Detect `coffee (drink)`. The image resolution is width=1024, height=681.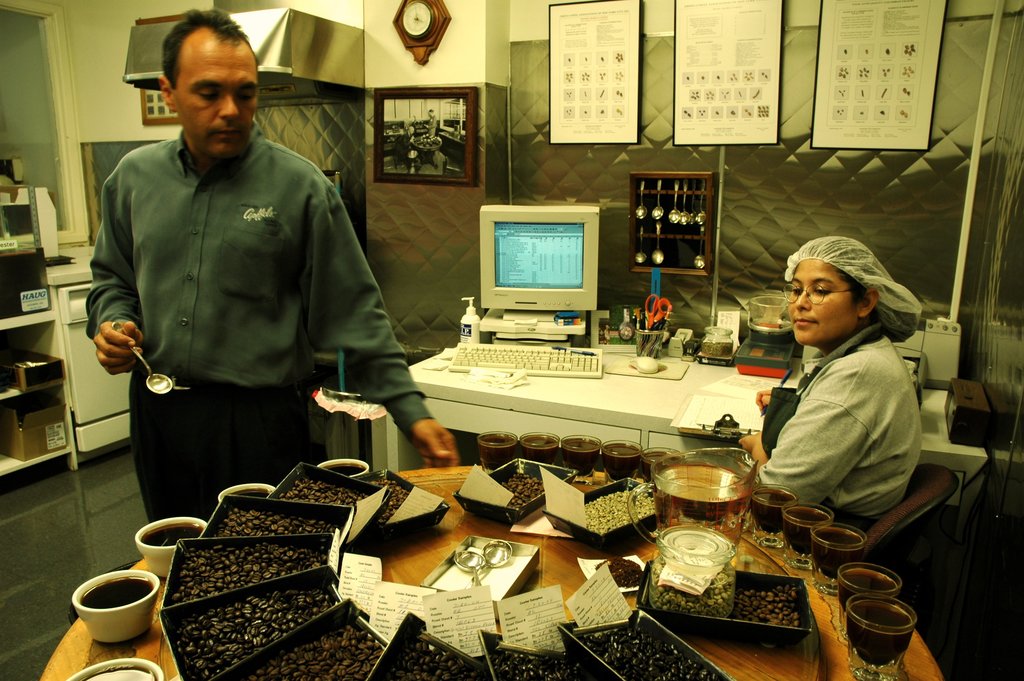
(644, 448, 678, 474).
